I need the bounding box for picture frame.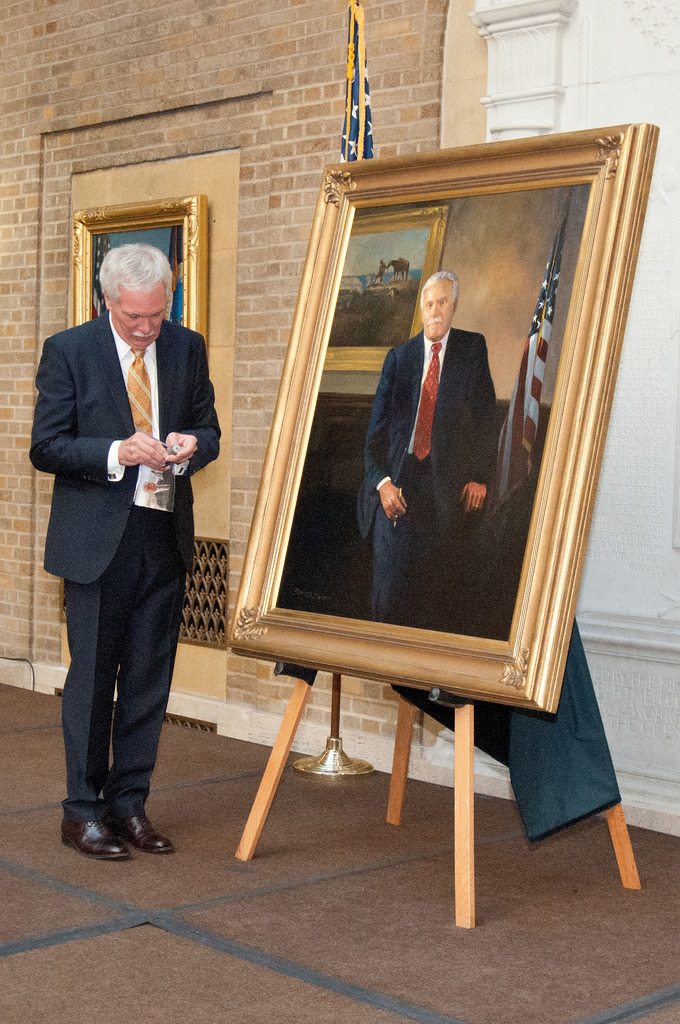
Here it is: x1=69 y1=195 x2=209 y2=346.
